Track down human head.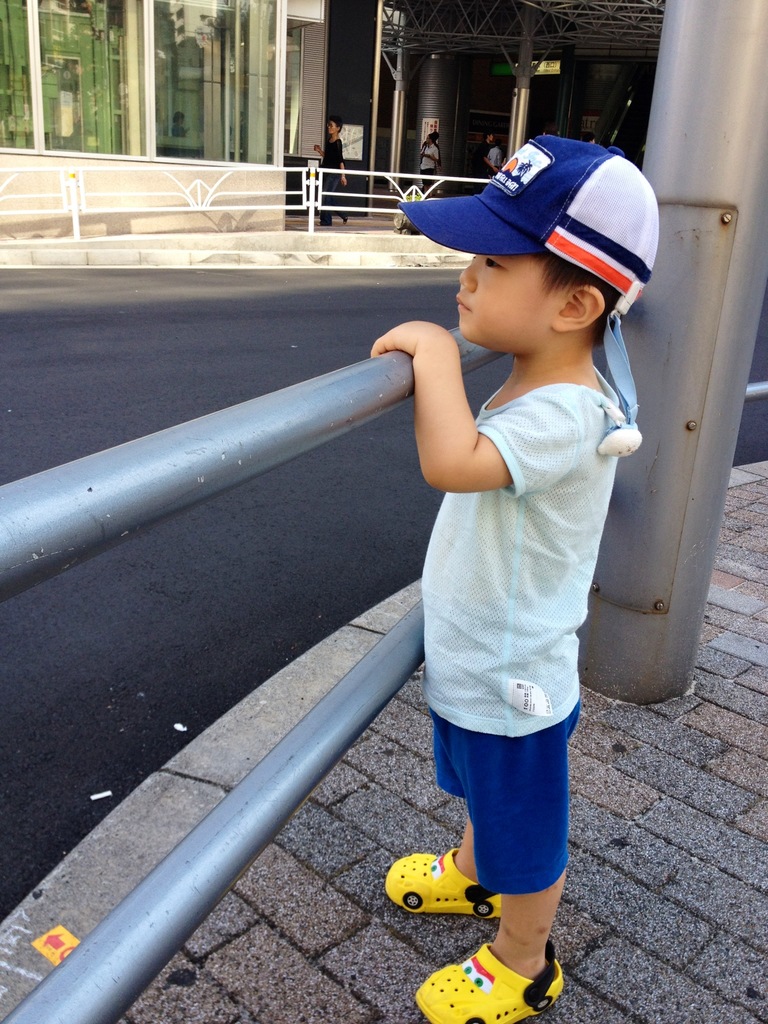
Tracked to (483,132,499,148).
